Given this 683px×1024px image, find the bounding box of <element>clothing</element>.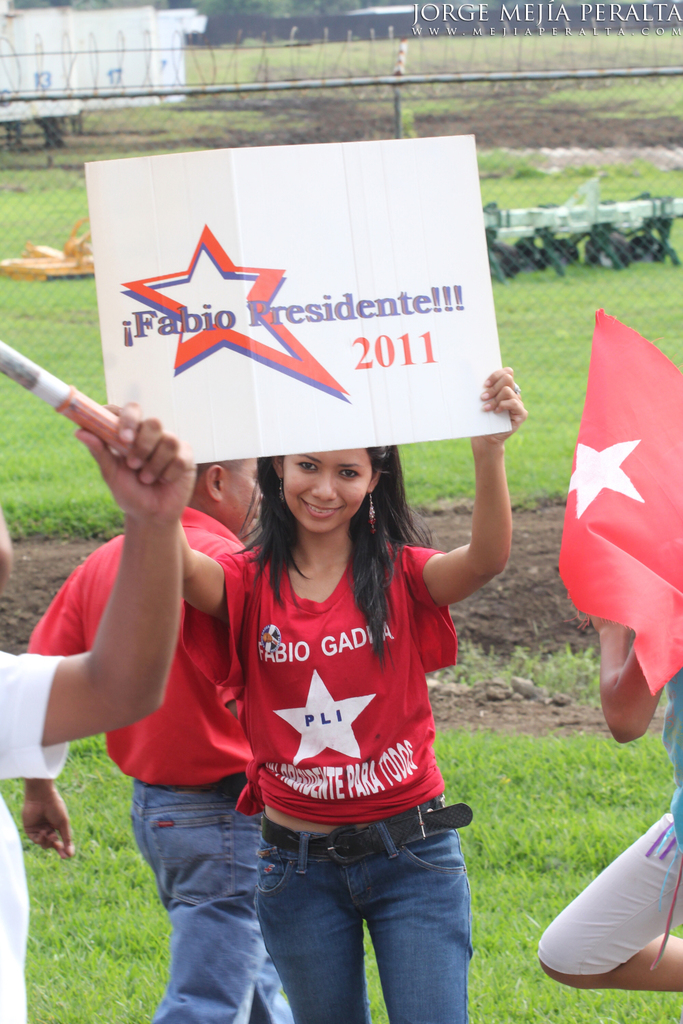
(523, 657, 682, 980).
